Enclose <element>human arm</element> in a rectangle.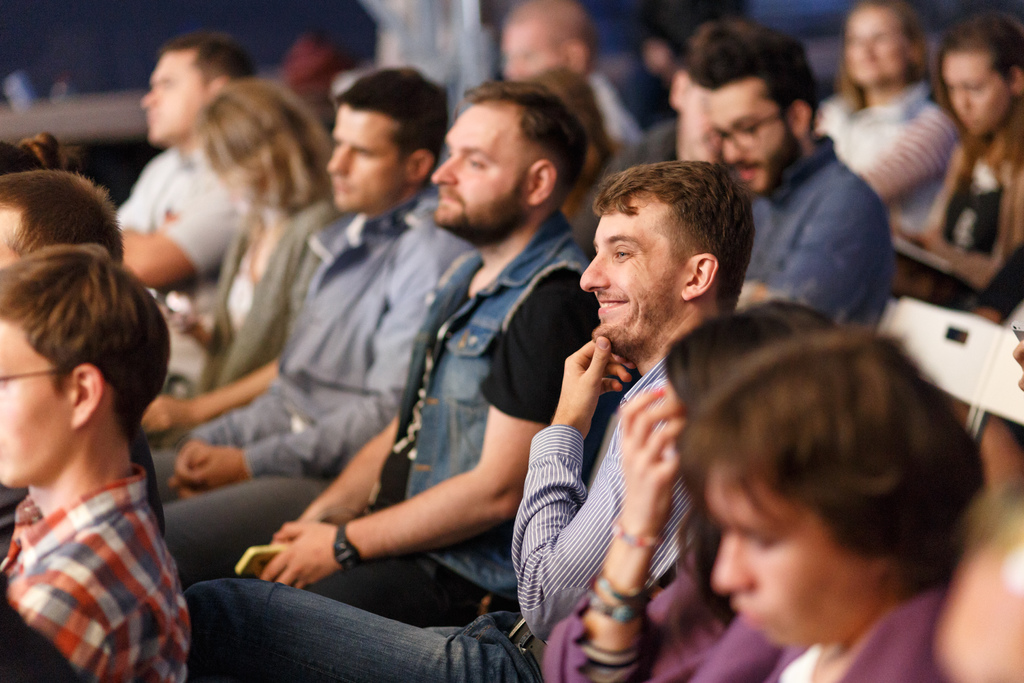
box=[168, 239, 444, 491].
